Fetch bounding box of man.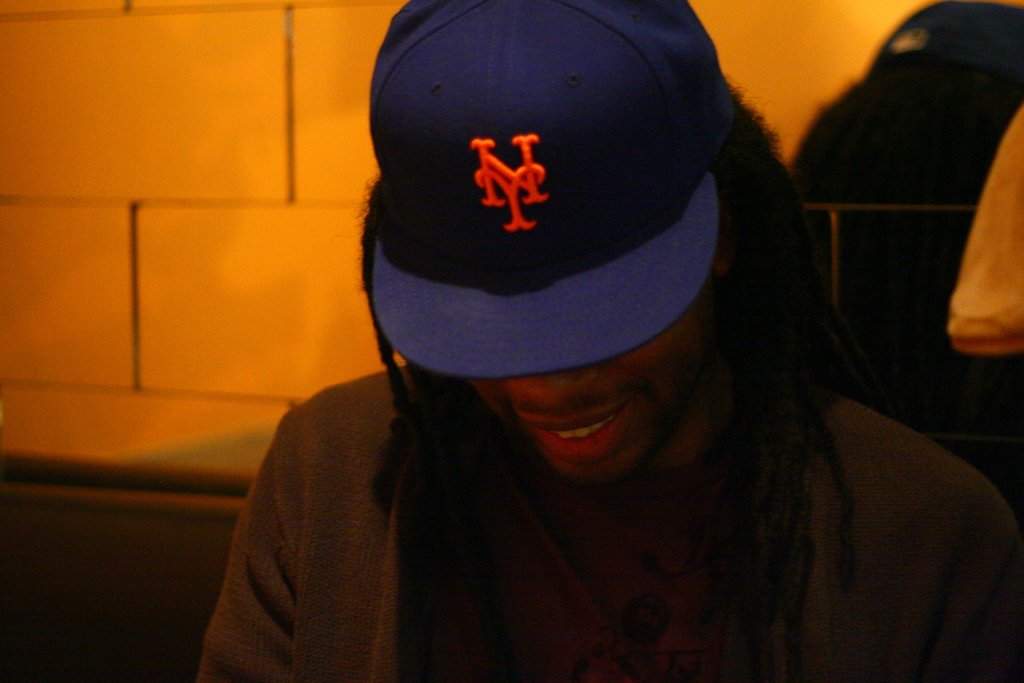
Bbox: x1=192 y1=0 x2=956 y2=682.
